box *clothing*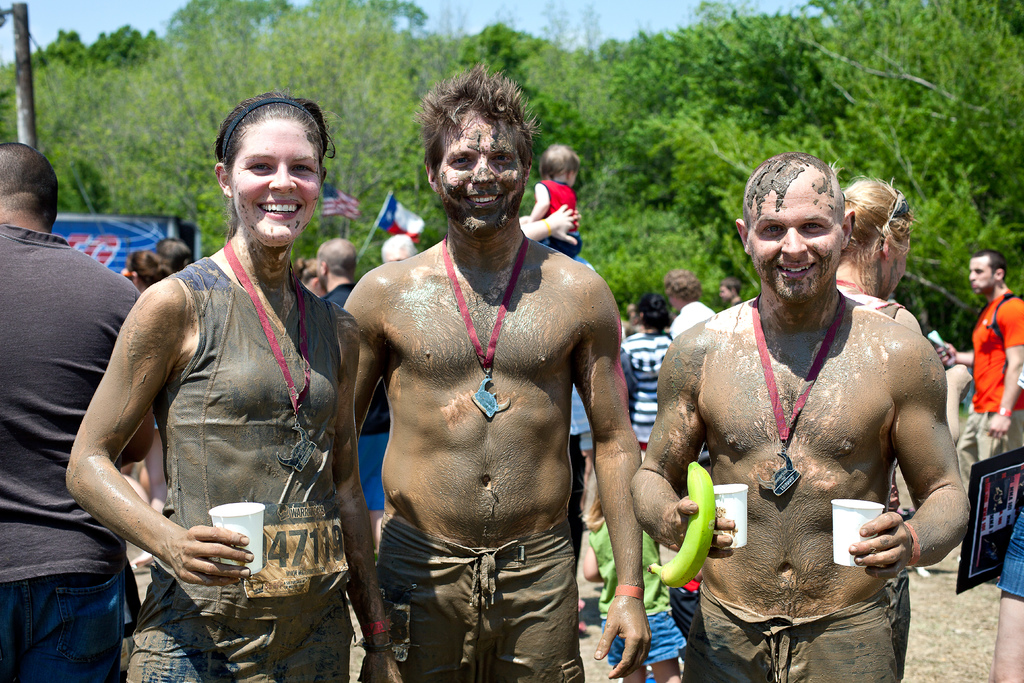
bbox(355, 512, 591, 682)
